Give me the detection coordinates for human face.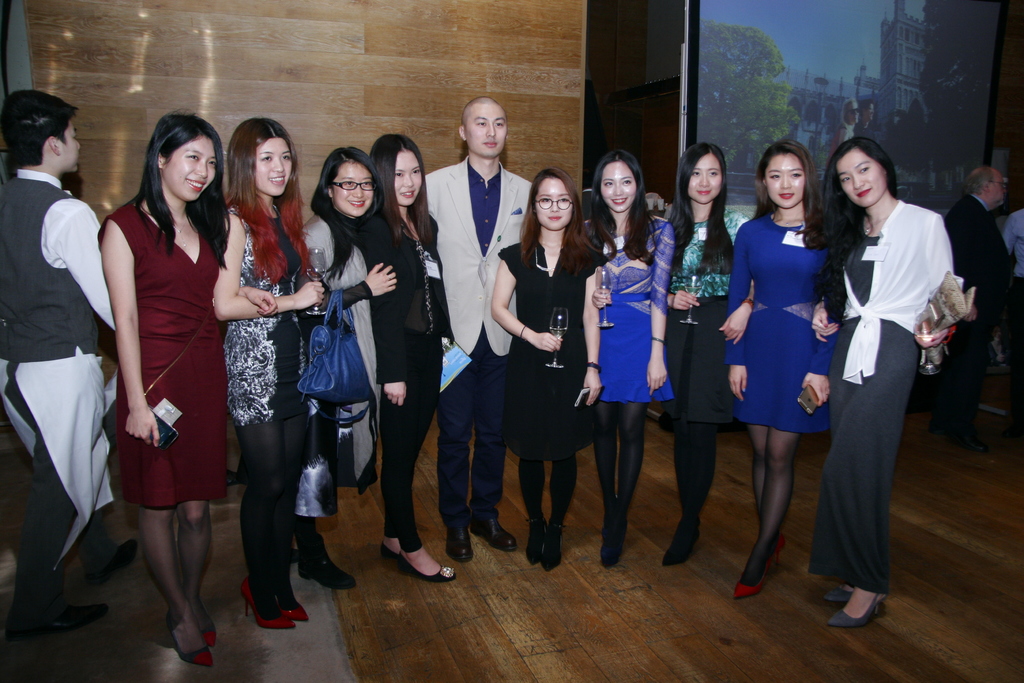
(396, 144, 424, 204).
